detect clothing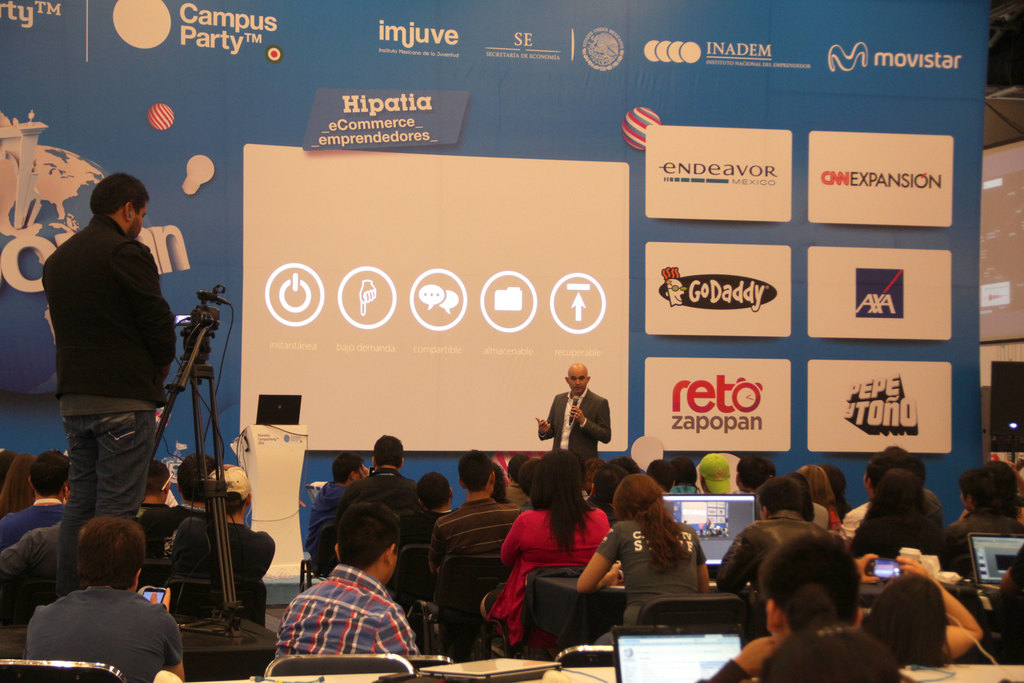
<region>42, 211, 177, 596</region>
